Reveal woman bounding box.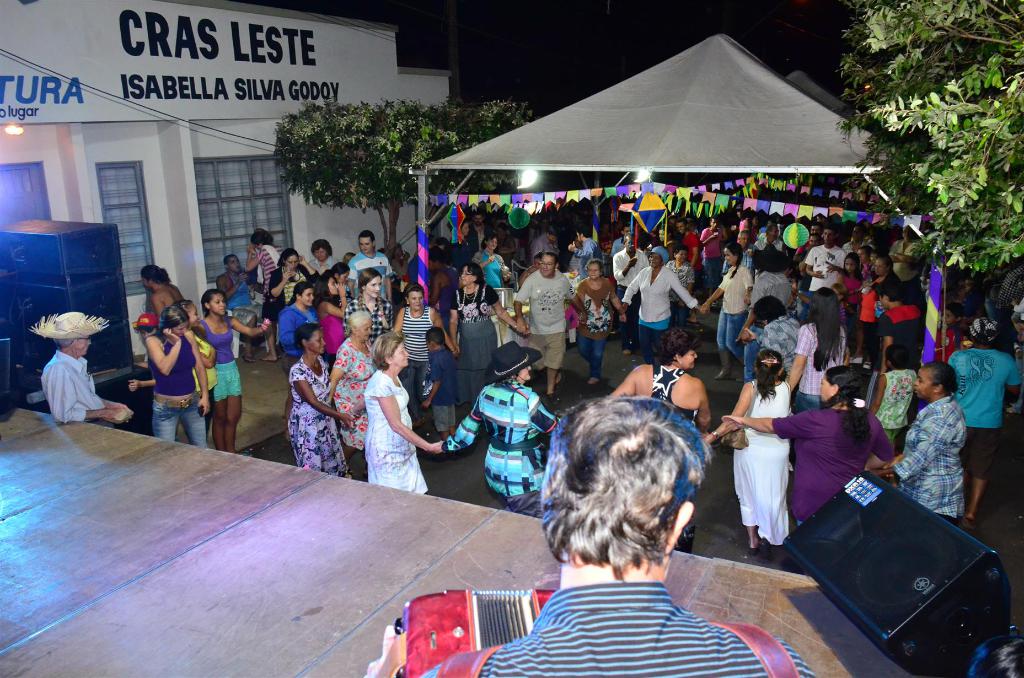
Revealed: 263 248 318 360.
